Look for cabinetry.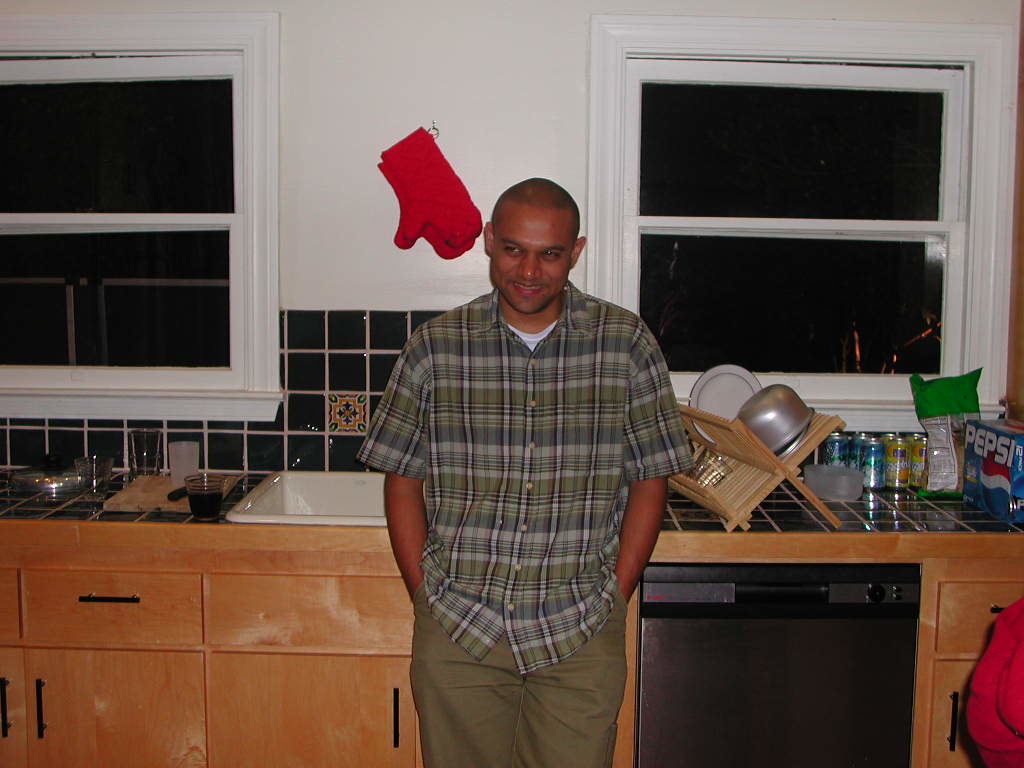
Found: 0,414,438,767.
